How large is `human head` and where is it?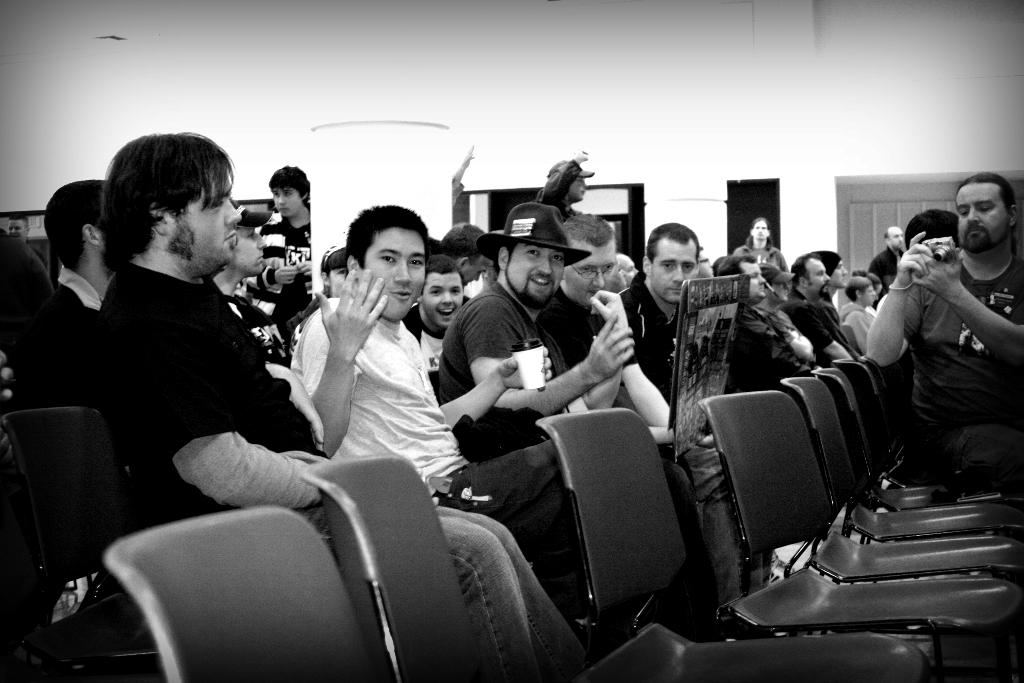
Bounding box: box(320, 247, 350, 292).
